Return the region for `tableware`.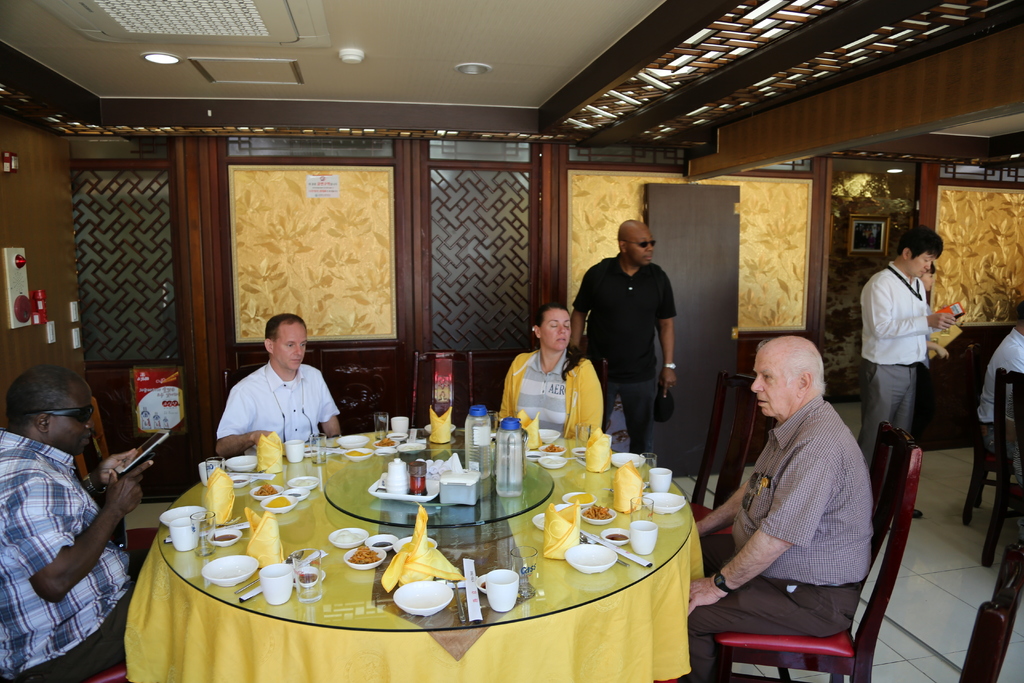
l=225, t=451, r=257, b=472.
